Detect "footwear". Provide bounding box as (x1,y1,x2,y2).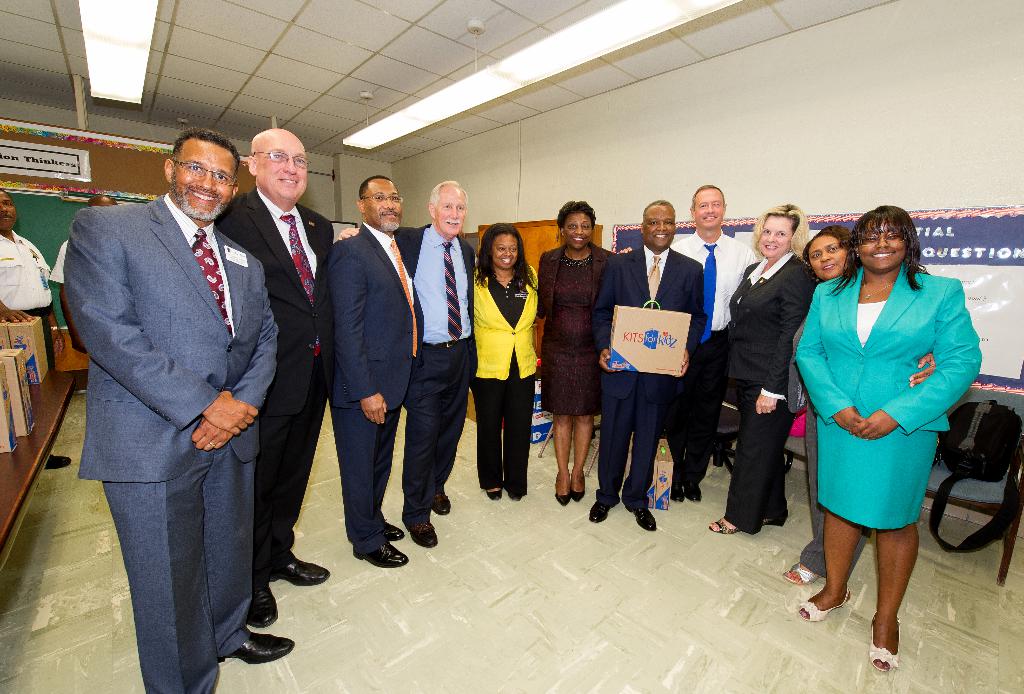
(353,542,409,571).
